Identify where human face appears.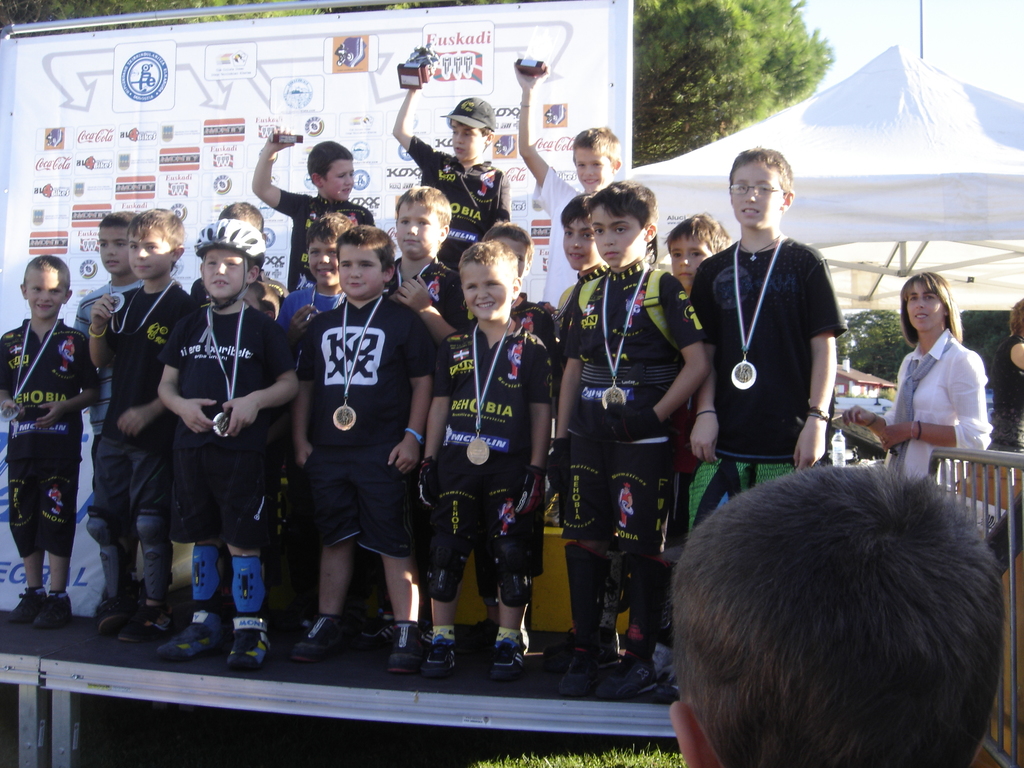
Appears at [199,246,250,298].
